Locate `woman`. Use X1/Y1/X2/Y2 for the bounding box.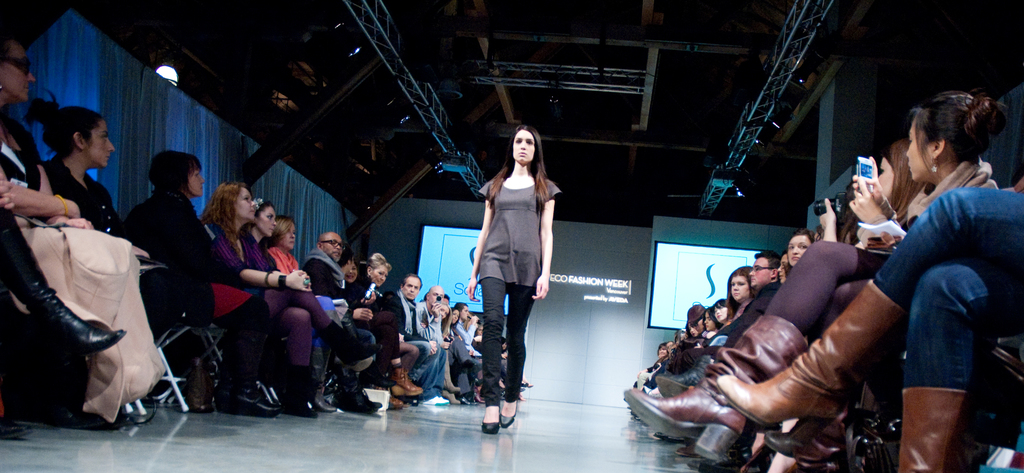
193/193/326/412.
